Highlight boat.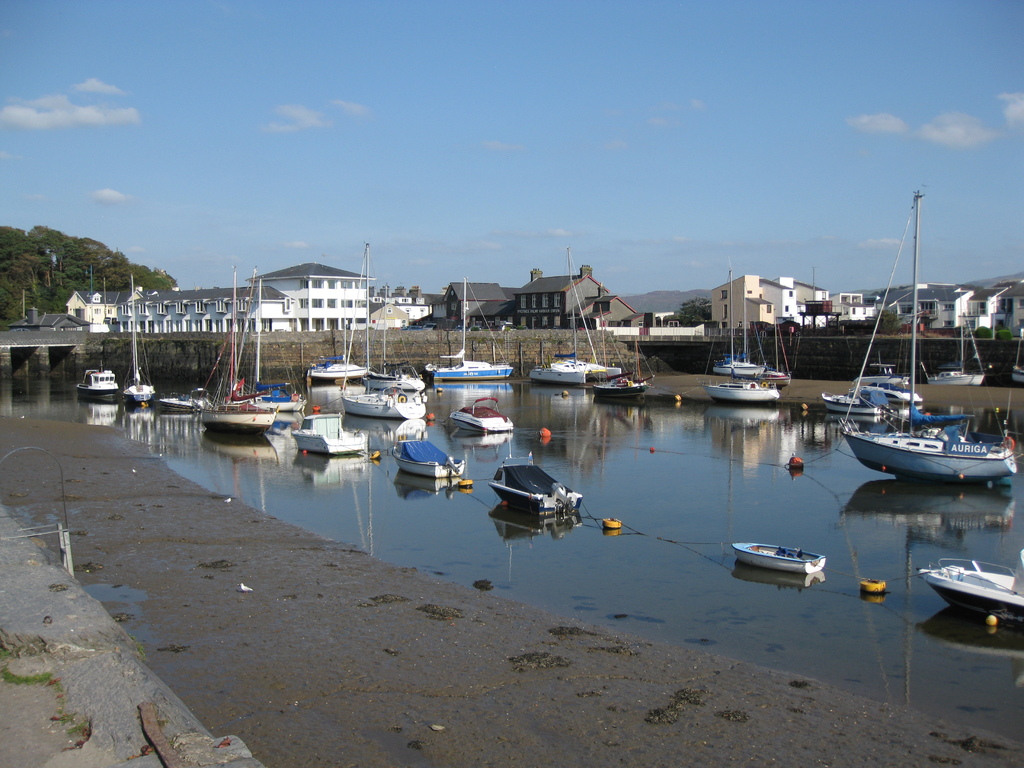
Highlighted region: {"x1": 865, "y1": 359, "x2": 932, "y2": 410}.
